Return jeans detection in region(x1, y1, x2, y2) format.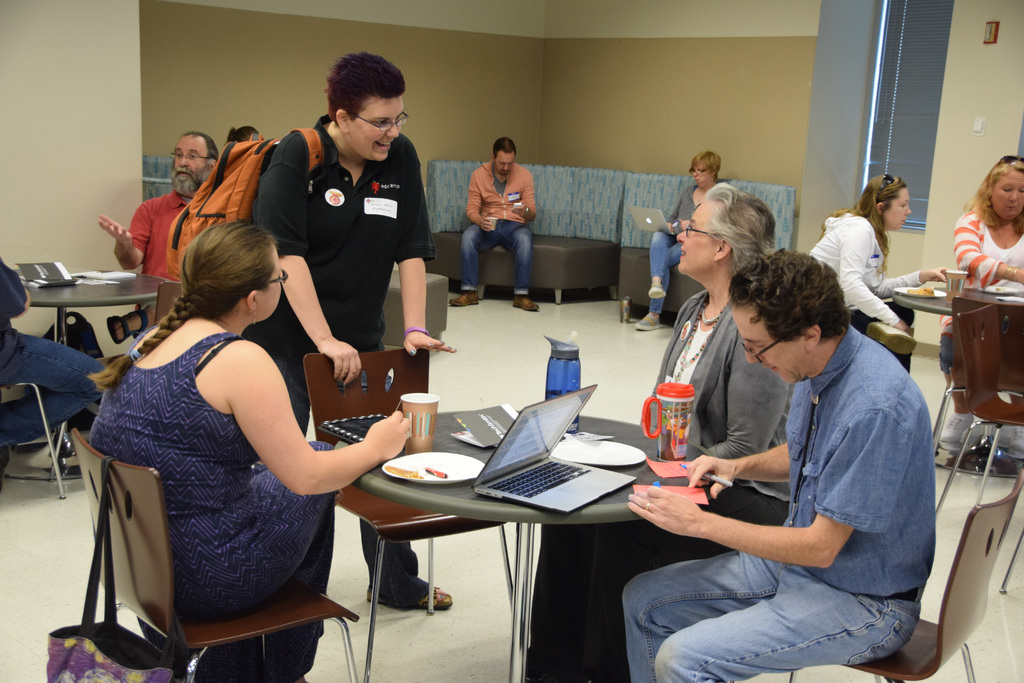
region(623, 555, 918, 682).
